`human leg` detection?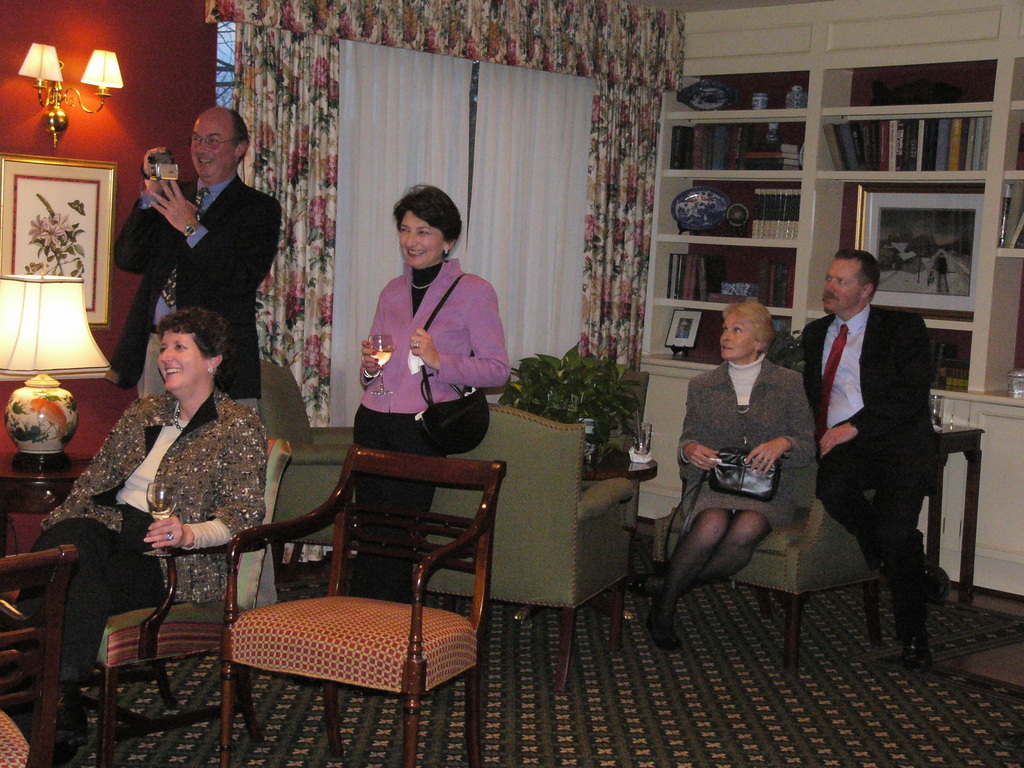
[x1=386, y1=417, x2=435, y2=602]
